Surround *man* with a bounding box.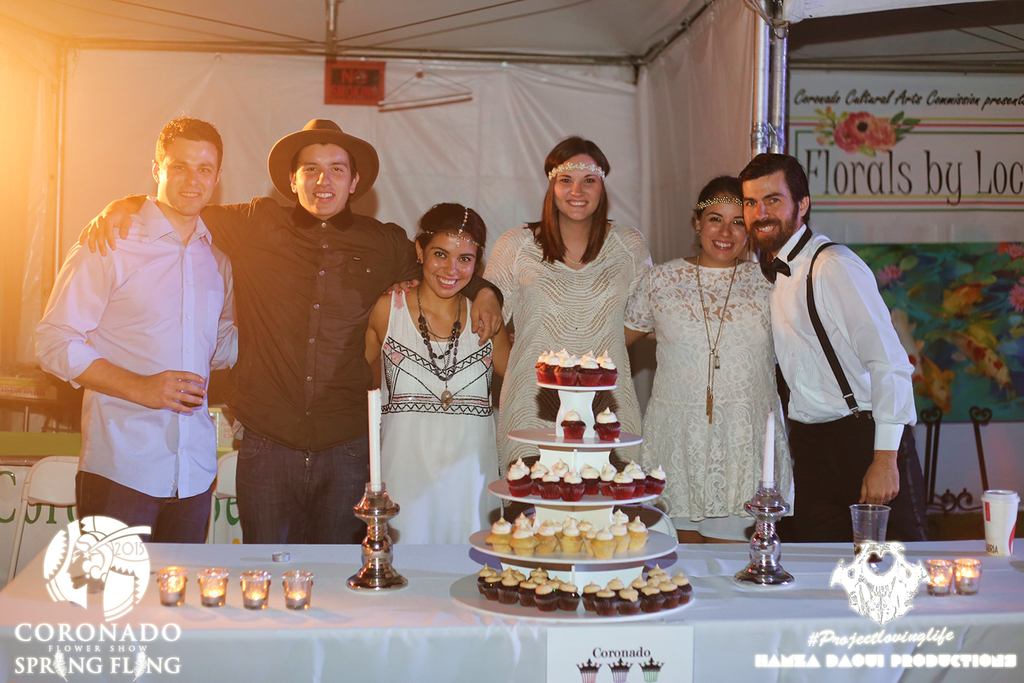
box(35, 121, 242, 553).
